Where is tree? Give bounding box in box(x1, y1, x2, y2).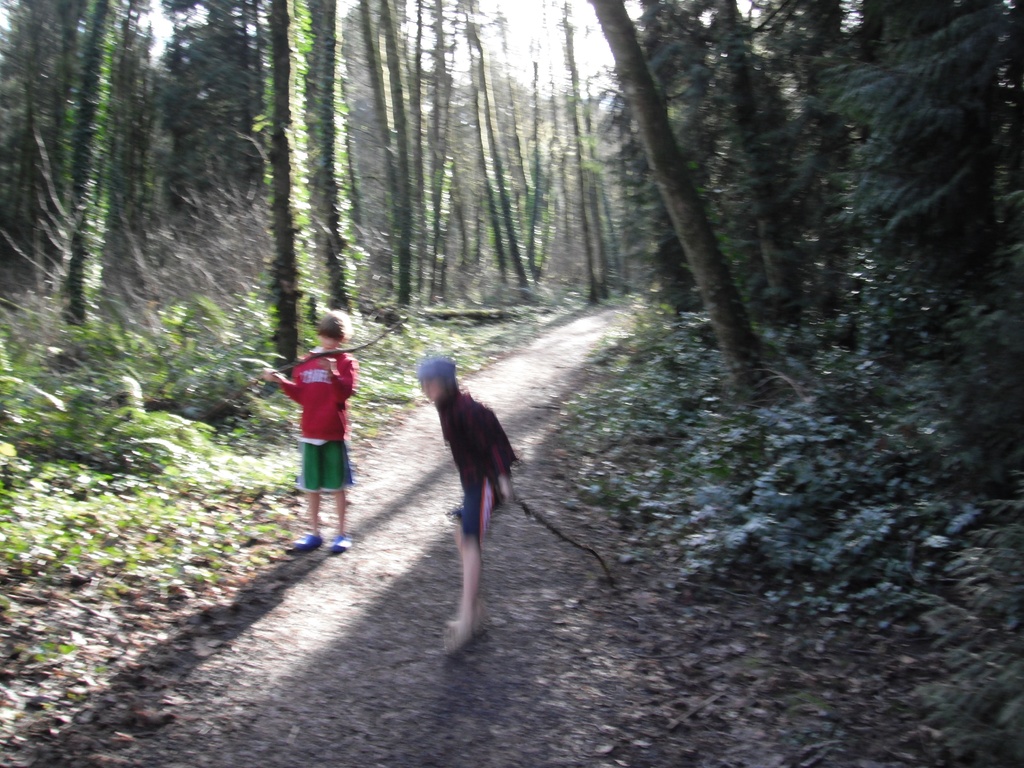
box(583, 0, 779, 420).
